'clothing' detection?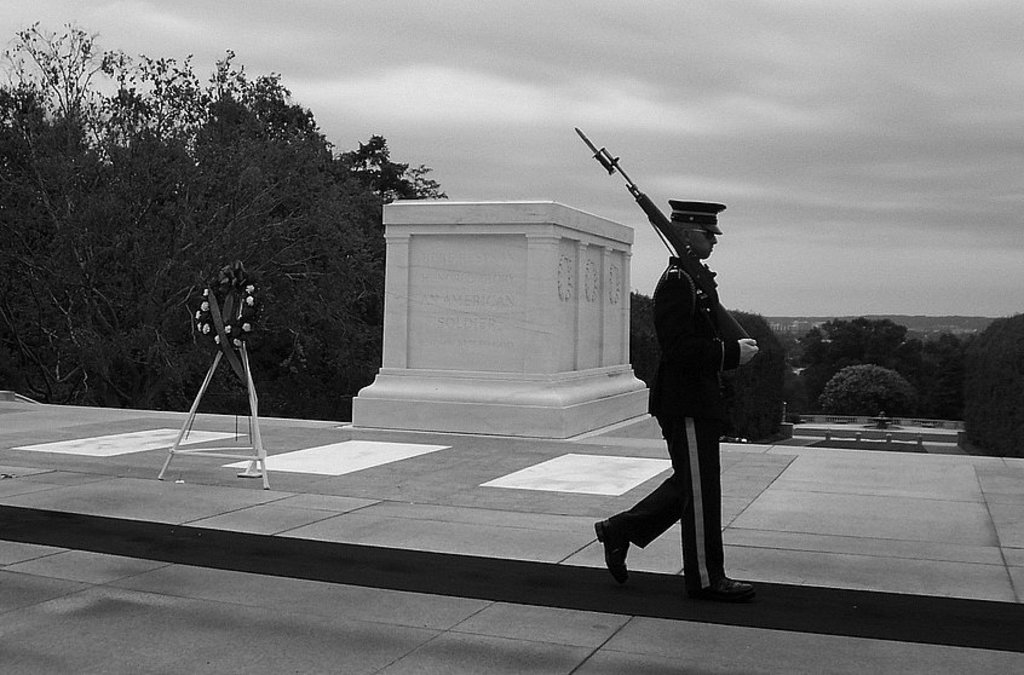
bbox=(600, 252, 746, 588)
